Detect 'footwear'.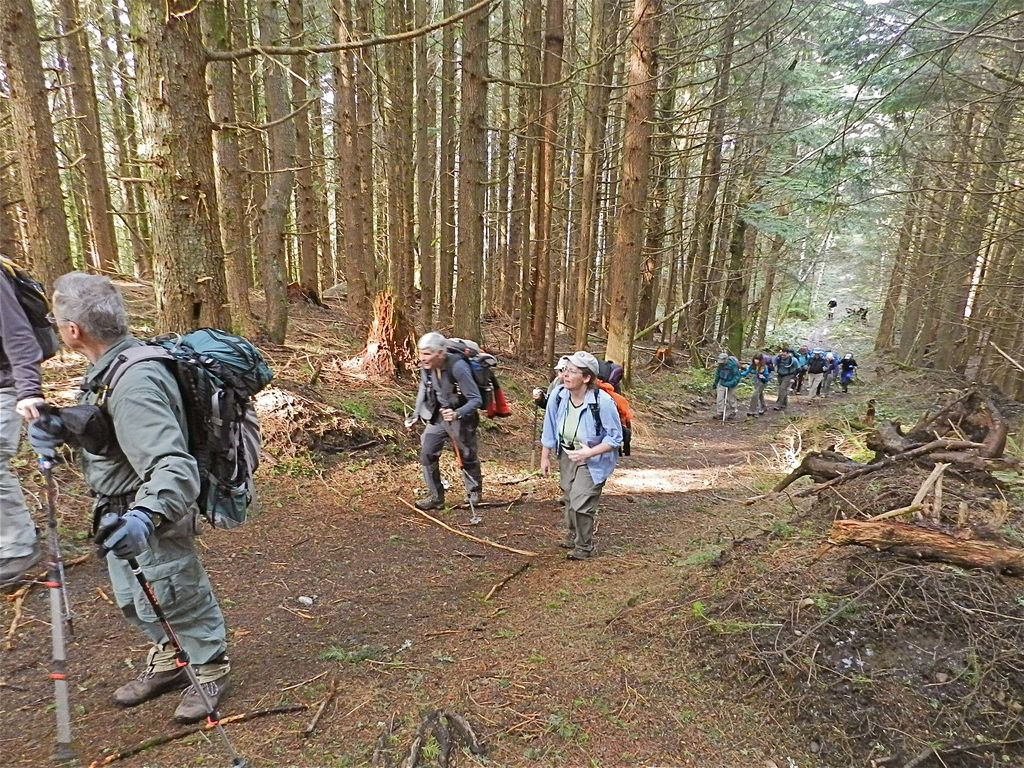
Detected at BBox(746, 410, 758, 418).
